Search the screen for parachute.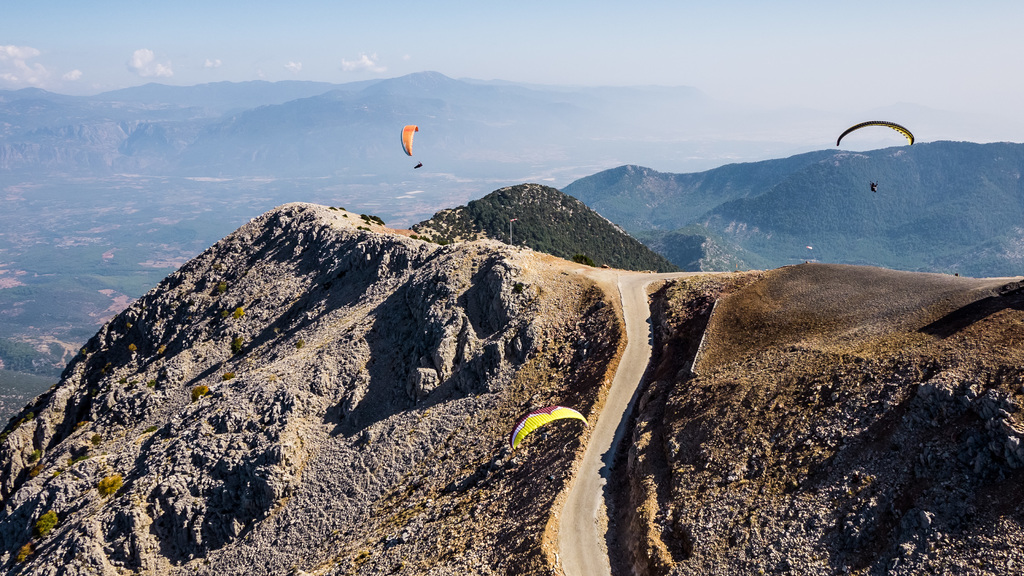
Found at left=835, top=118, right=914, bottom=186.
